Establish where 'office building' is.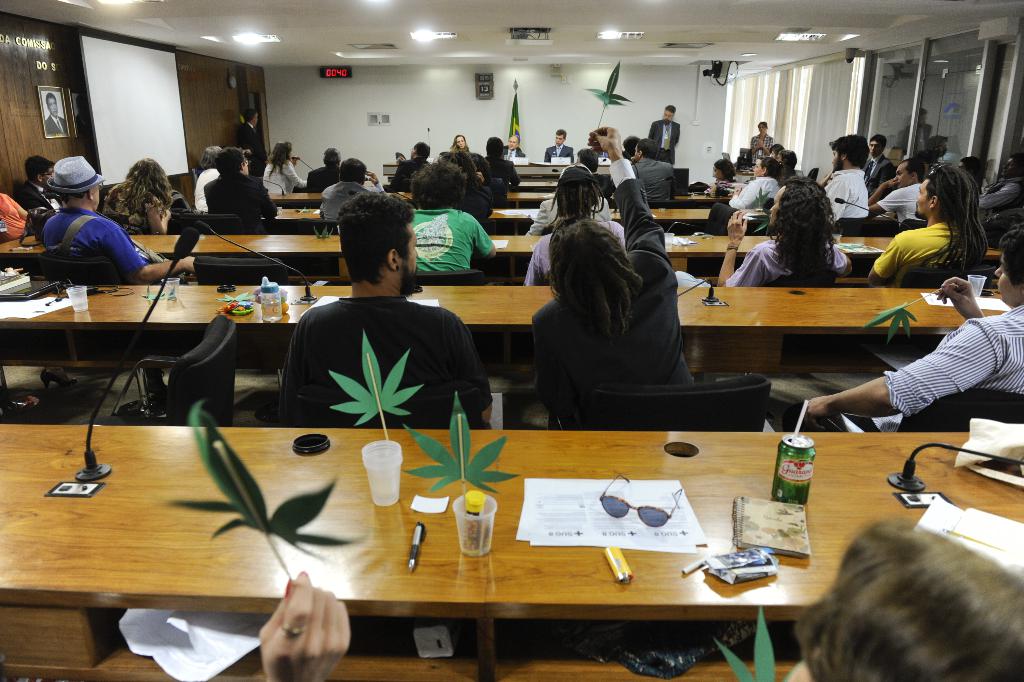
Established at BBox(24, 0, 932, 681).
